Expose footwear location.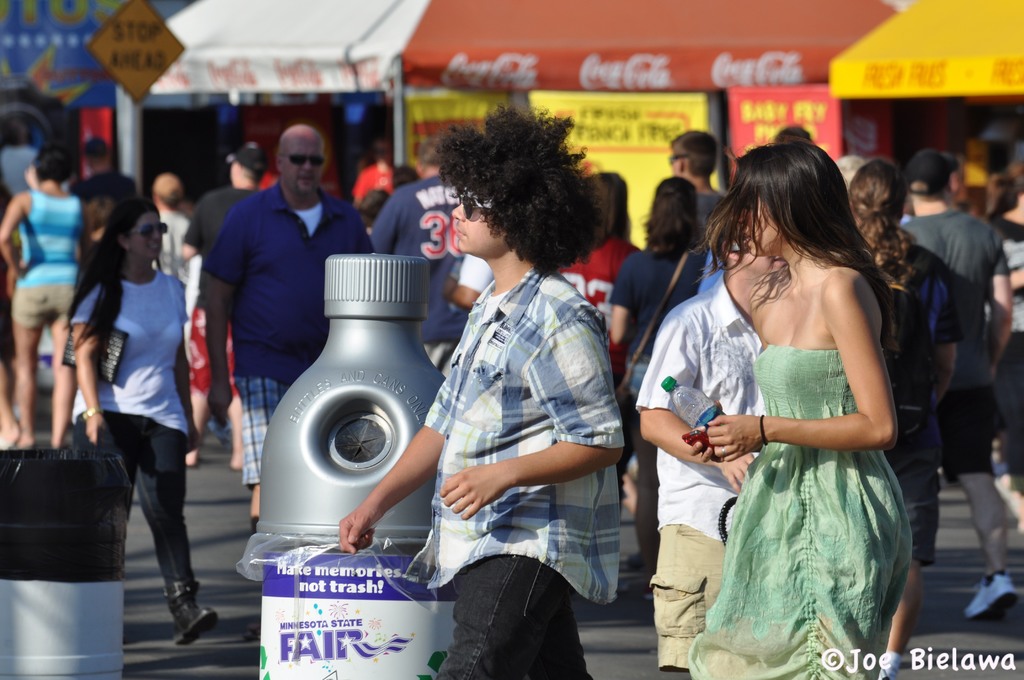
Exposed at select_region(179, 581, 220, 640).
